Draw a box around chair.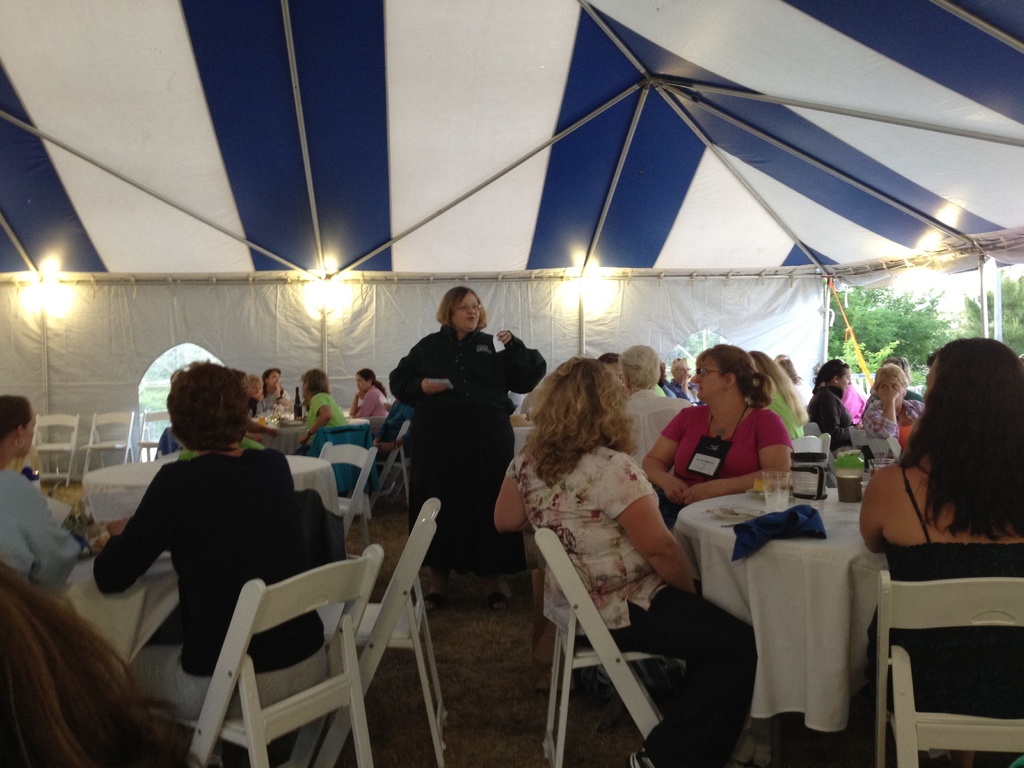
<bbox>163, 543, 378, 767</bbox>.
